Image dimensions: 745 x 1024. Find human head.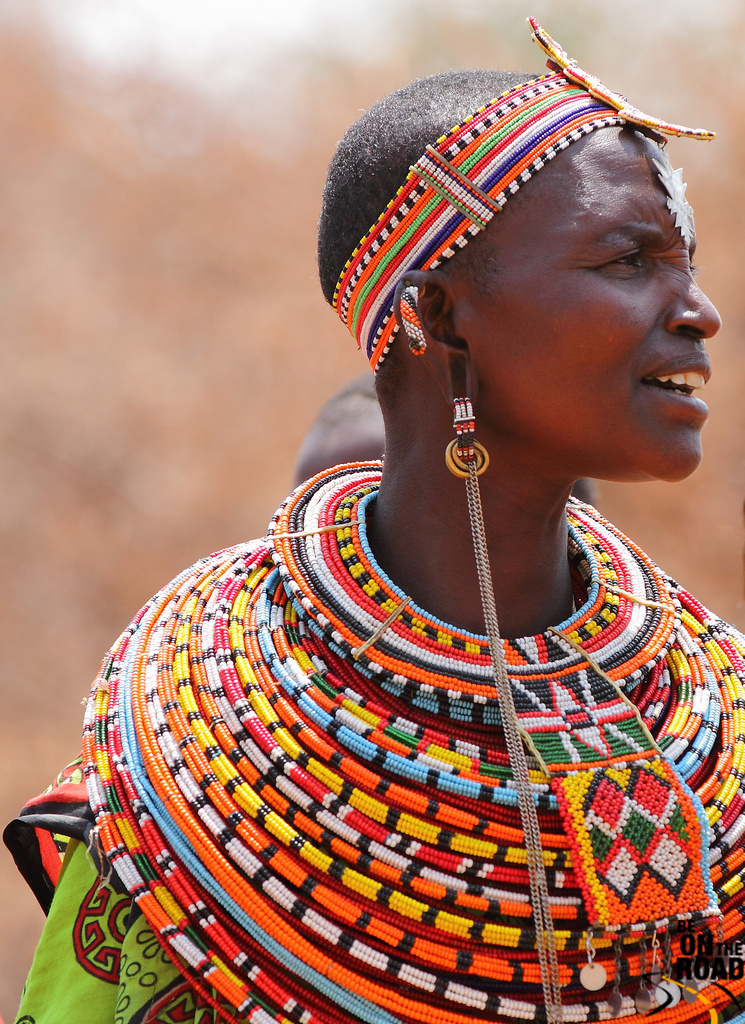
detection(289, 60, 744, 483).
